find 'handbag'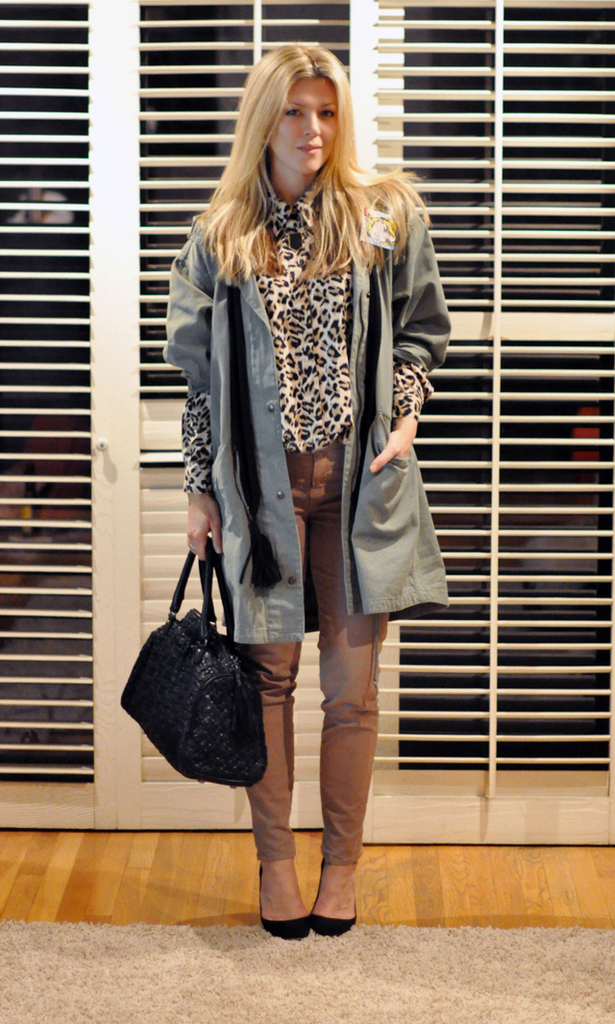
{"x1": 120, "y1": 535, "x2": 268, "y2": 785}
